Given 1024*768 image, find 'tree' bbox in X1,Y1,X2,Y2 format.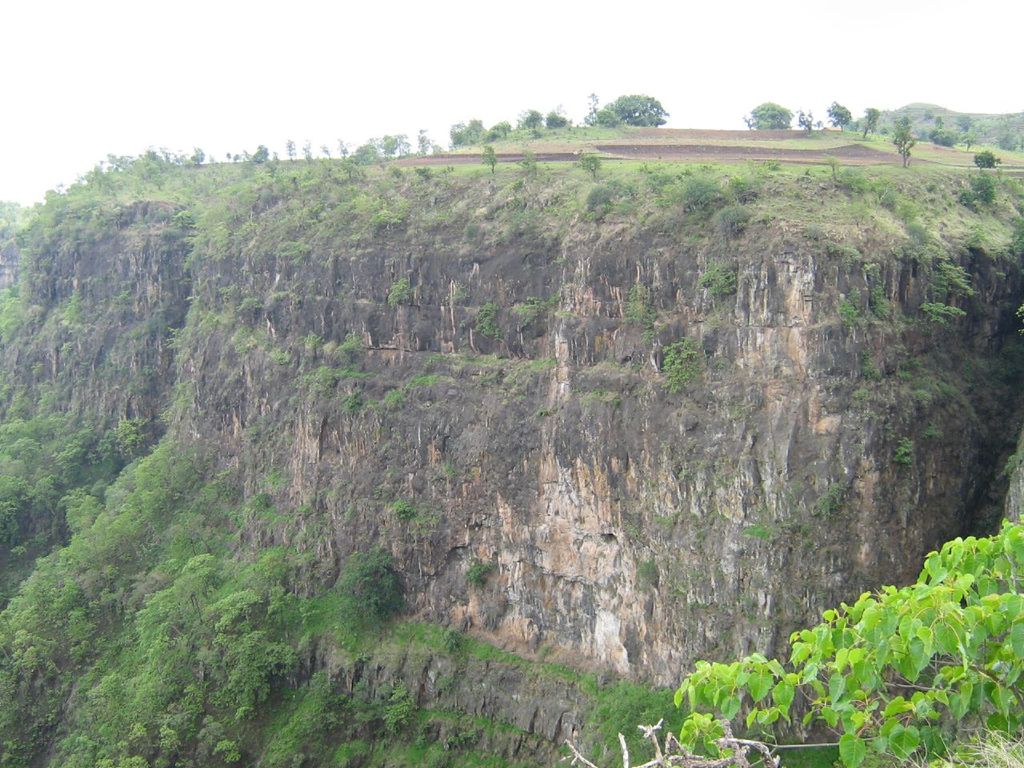
445,122,485,144.
